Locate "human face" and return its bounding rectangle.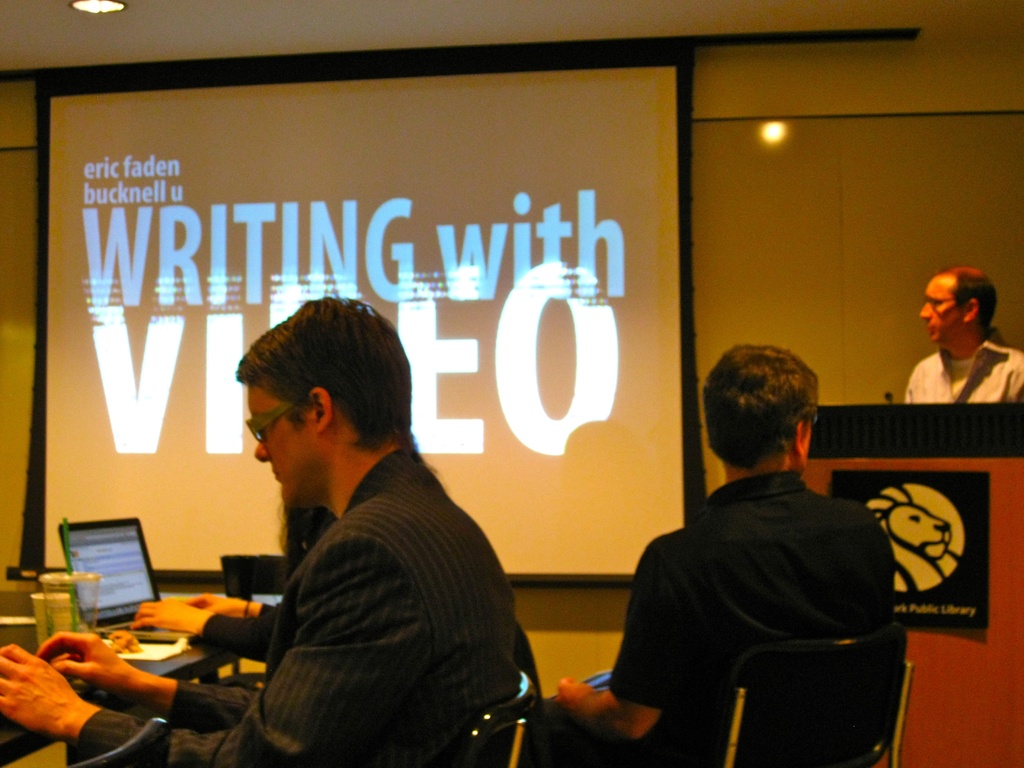
box=[918, 273, 964, 347].
